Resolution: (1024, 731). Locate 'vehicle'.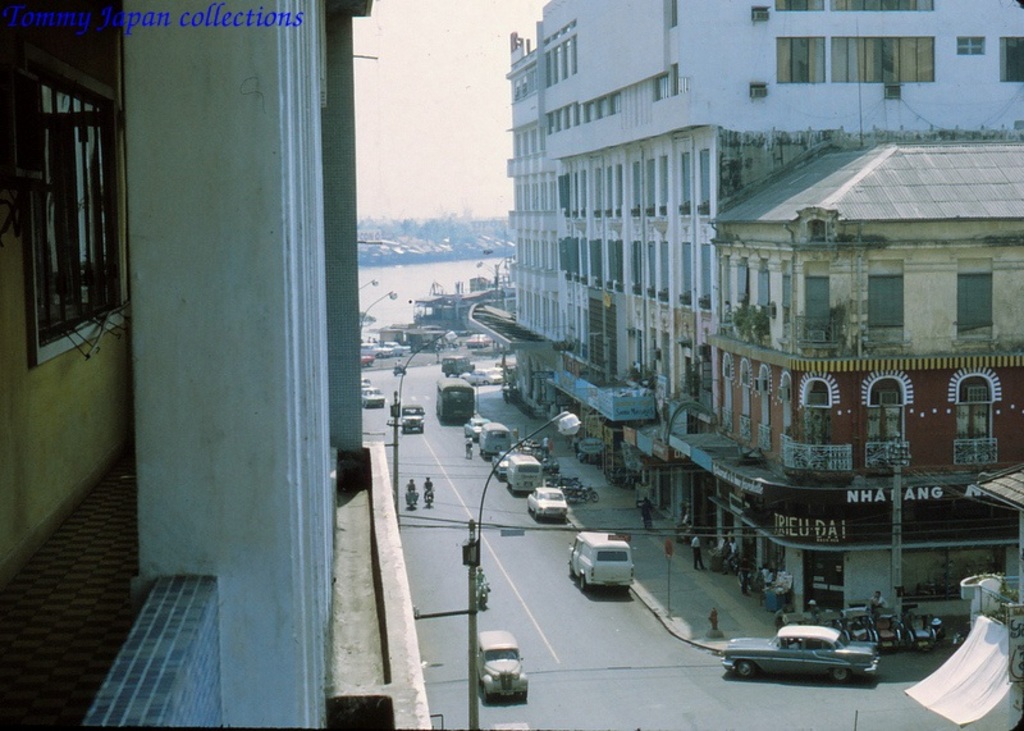
Rect(567, 527, 634, 595).
